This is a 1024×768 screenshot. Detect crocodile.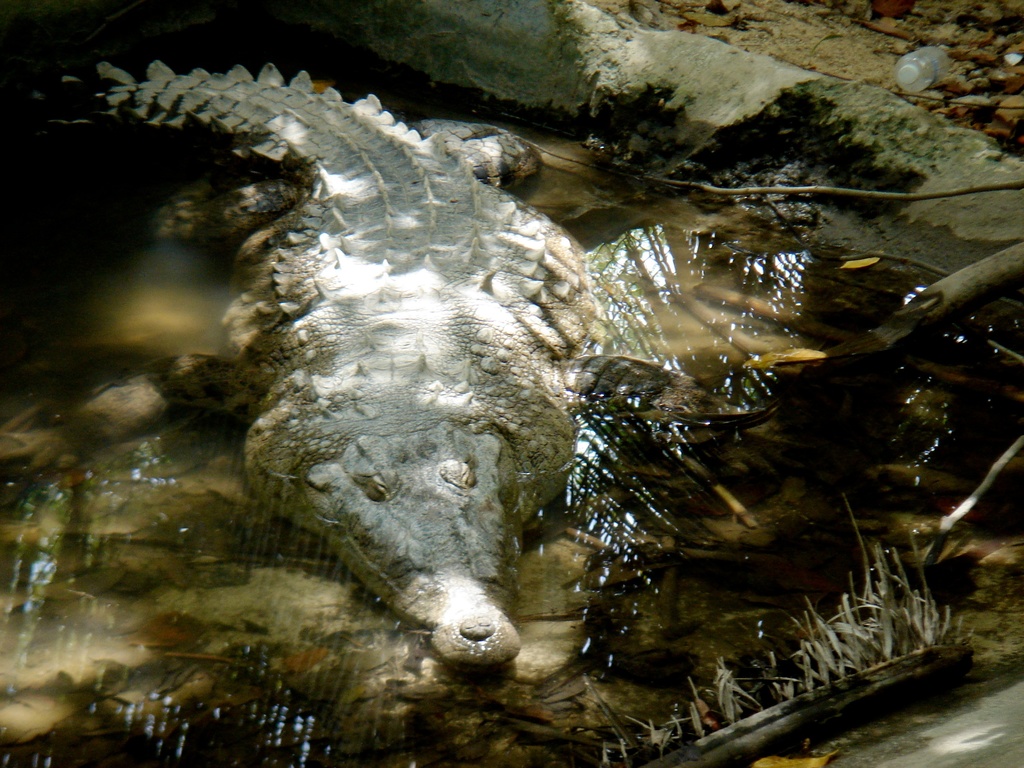
[0, 64, 606, 664].
